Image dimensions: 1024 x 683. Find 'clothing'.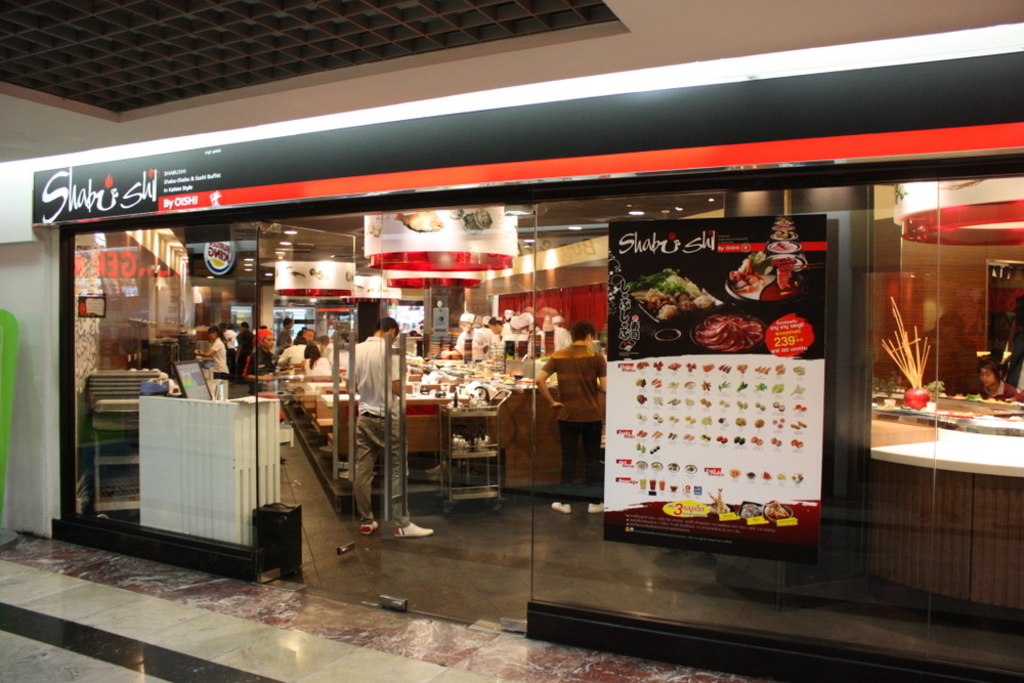
209,334,229,384.
